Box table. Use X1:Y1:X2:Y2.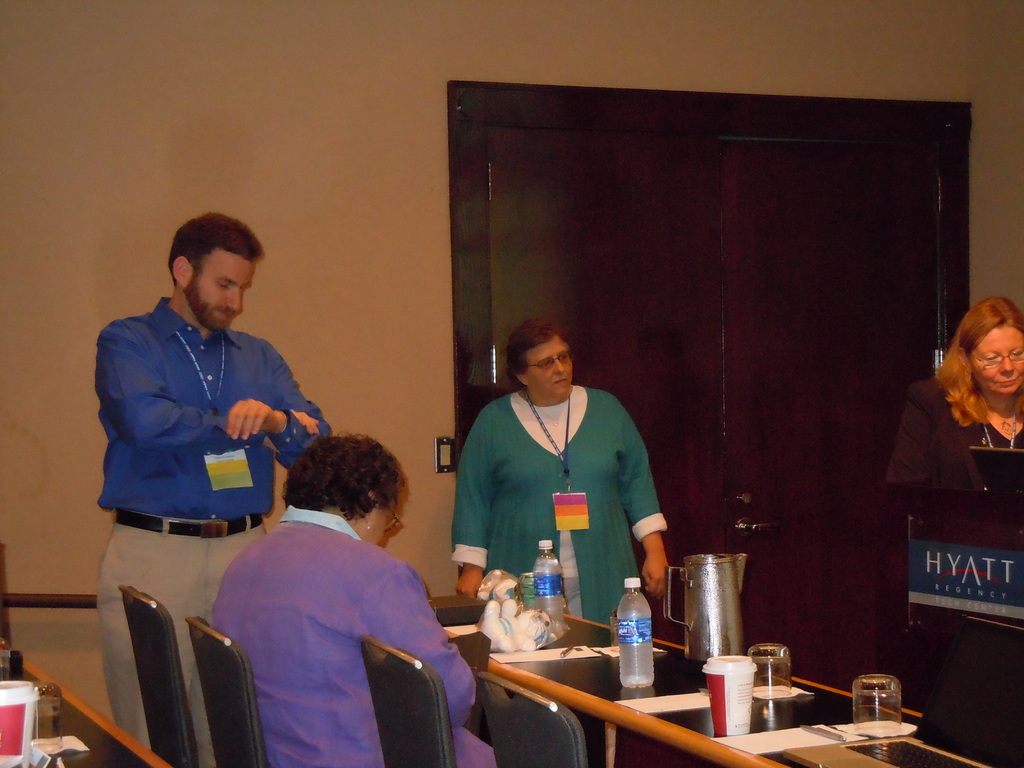
429:589:1023:767.
